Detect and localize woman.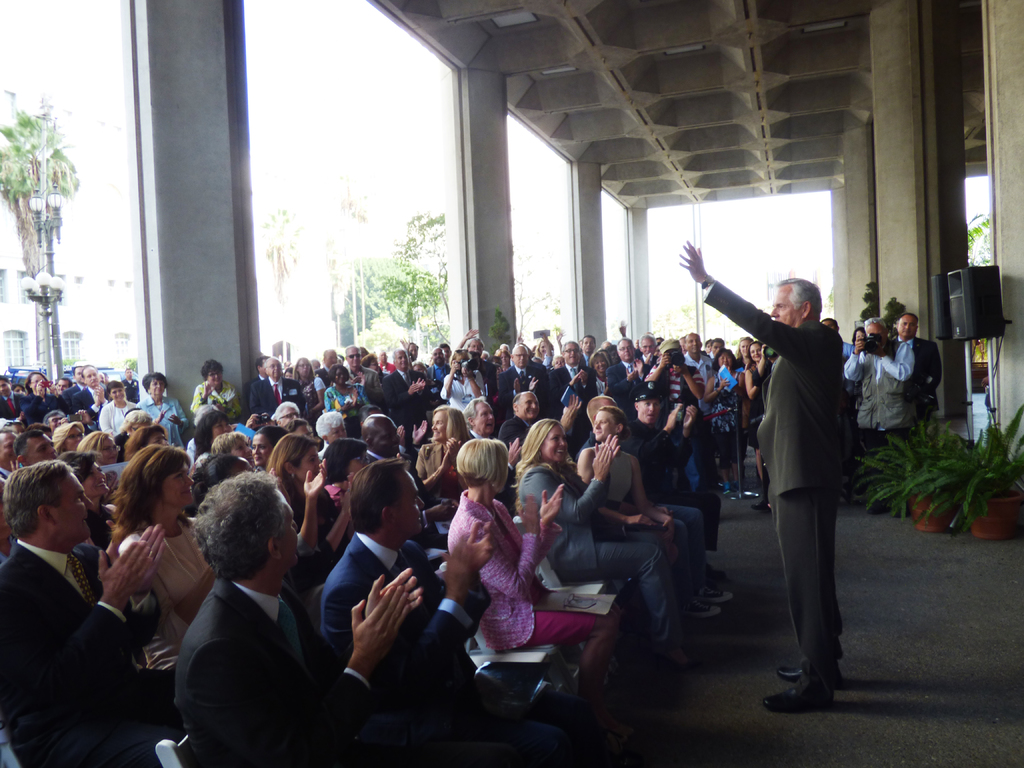
Localized at (x1=114, y1=442, x2=218, y2=673).
